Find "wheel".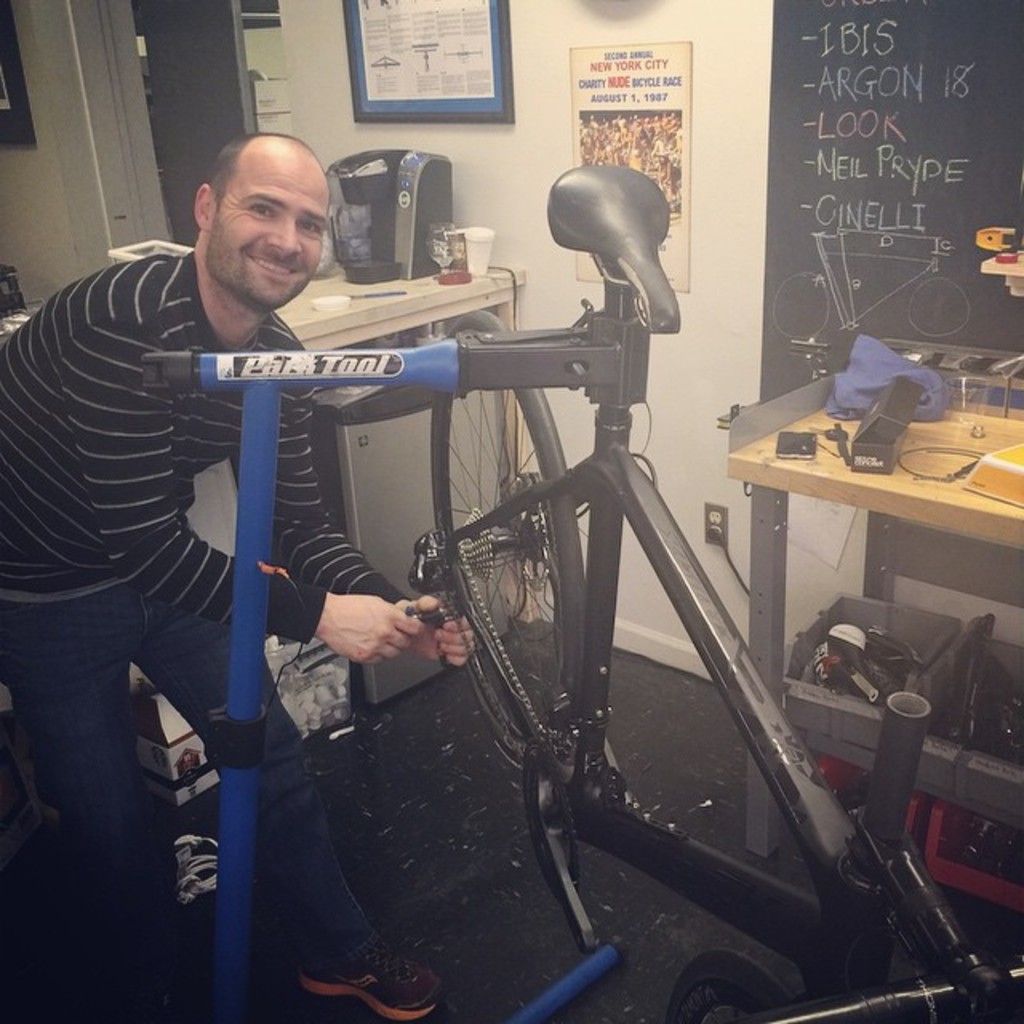
(left=434, top=312, right=581, bottom=774).
